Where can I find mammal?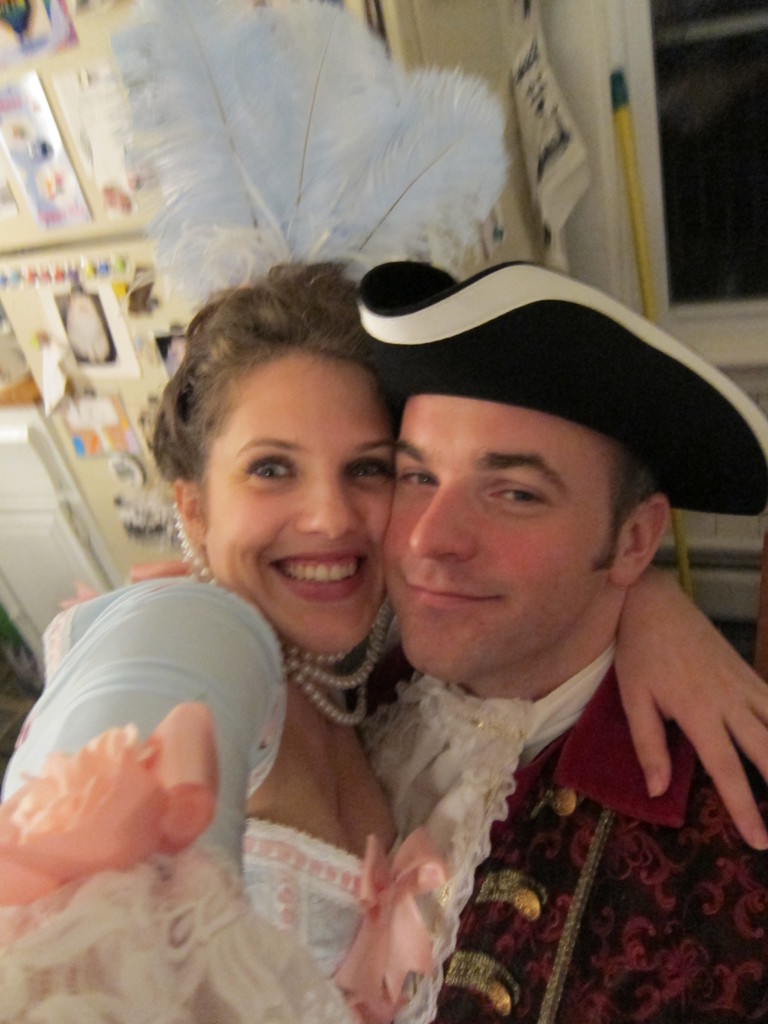
You can find it at <bbox>0, 0, 767, 1023</bbox>.
